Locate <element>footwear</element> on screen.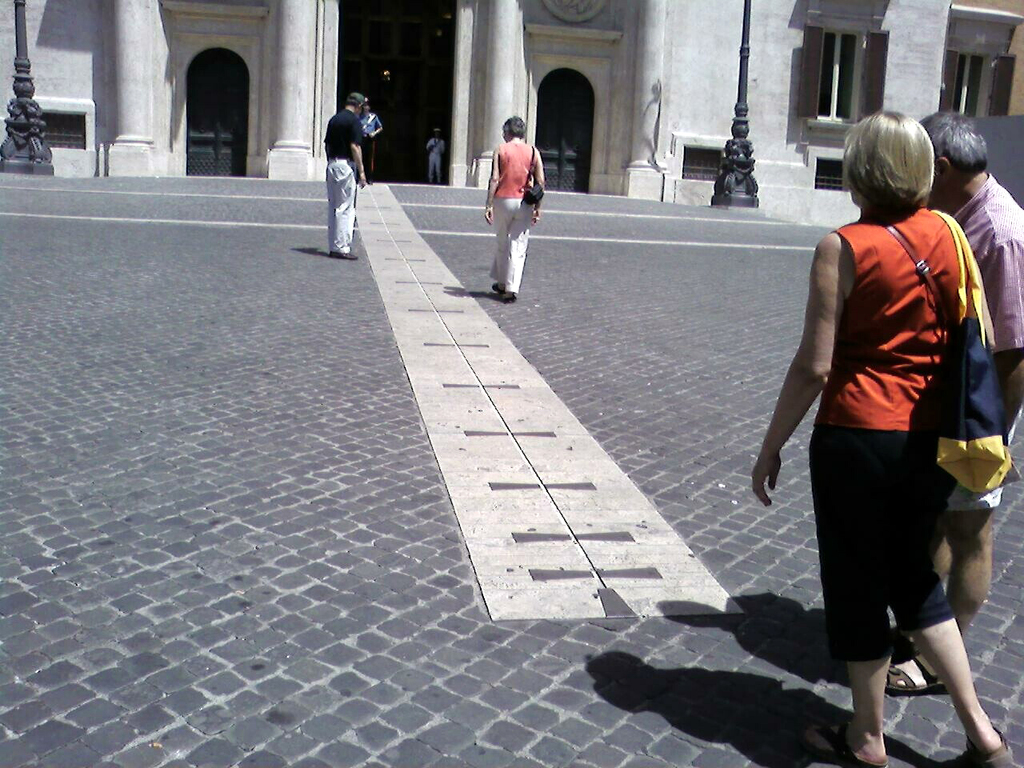
On screen at left=490, top=283, right=498, bottom=290.
